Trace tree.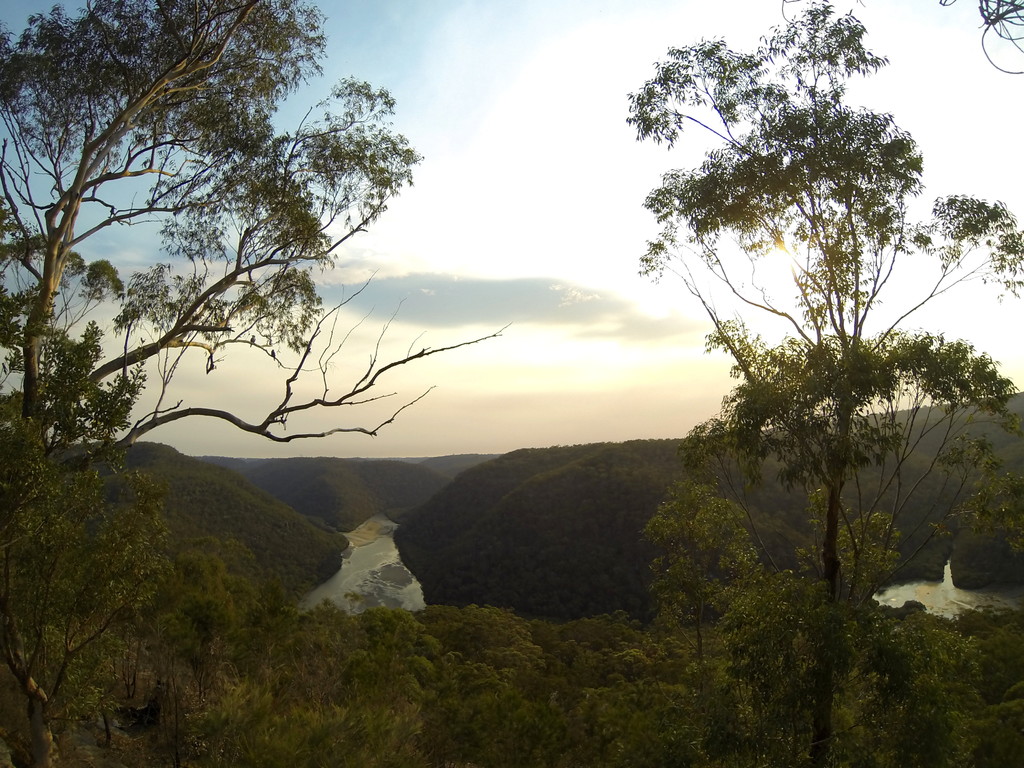
Traced to bbox(636, 24, 986, 643).
